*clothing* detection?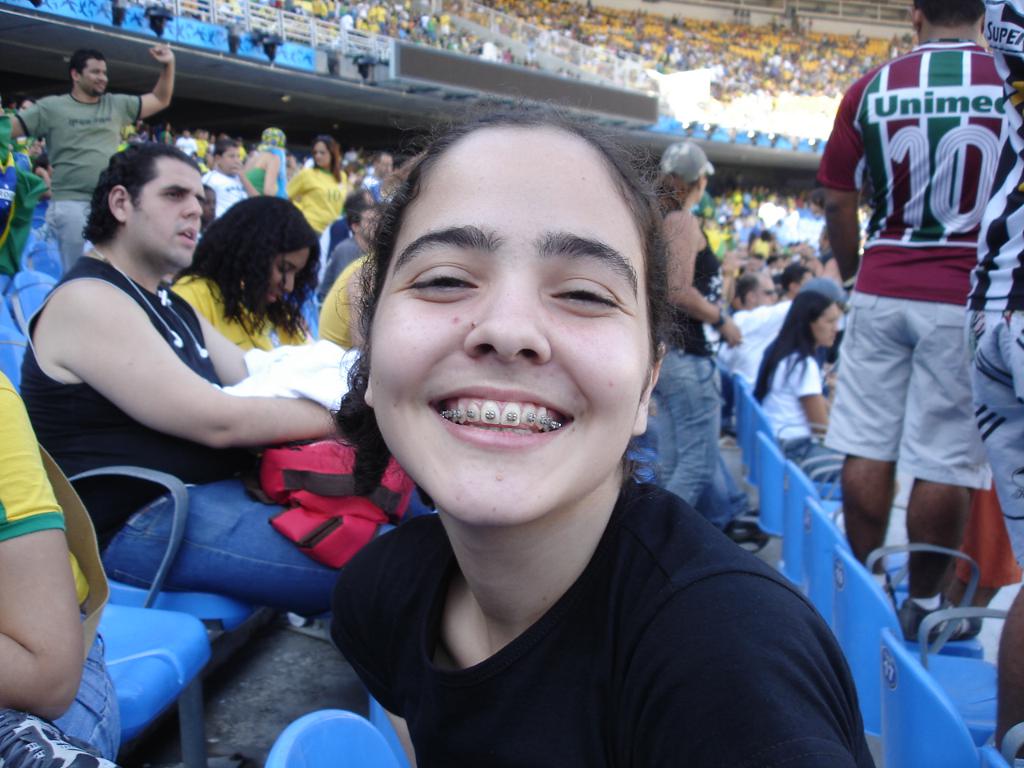
[360, 166, 396, 206]
